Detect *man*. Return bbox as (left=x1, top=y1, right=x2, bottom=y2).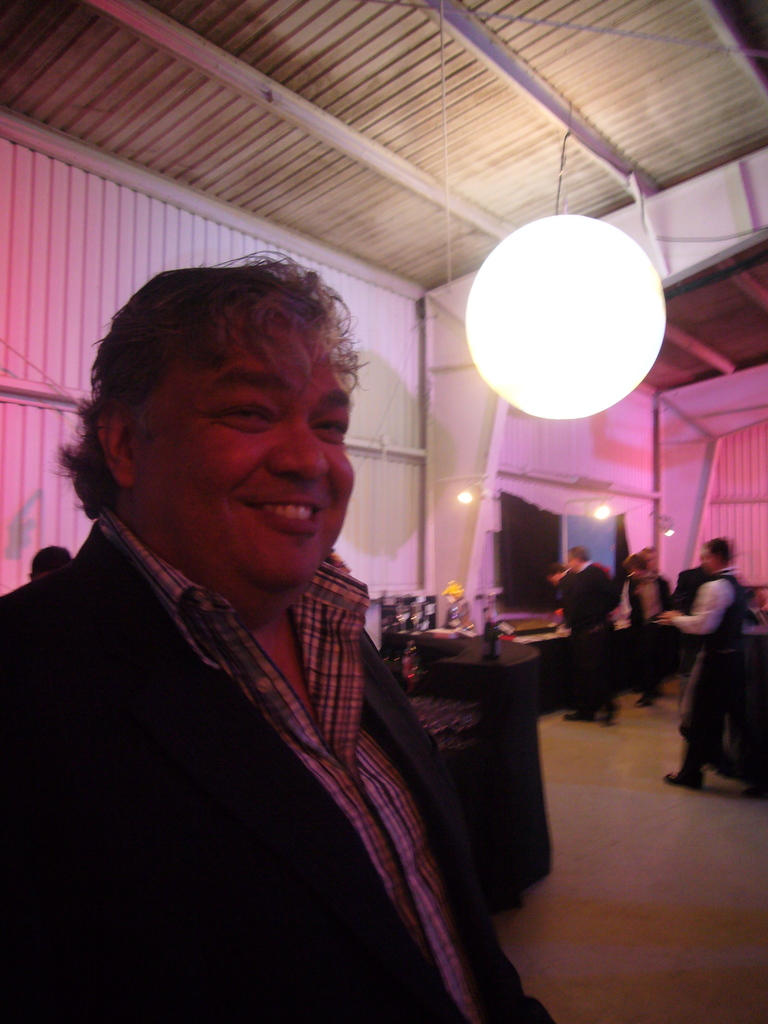
(left=657, top=538, right=756, bottom=796).
